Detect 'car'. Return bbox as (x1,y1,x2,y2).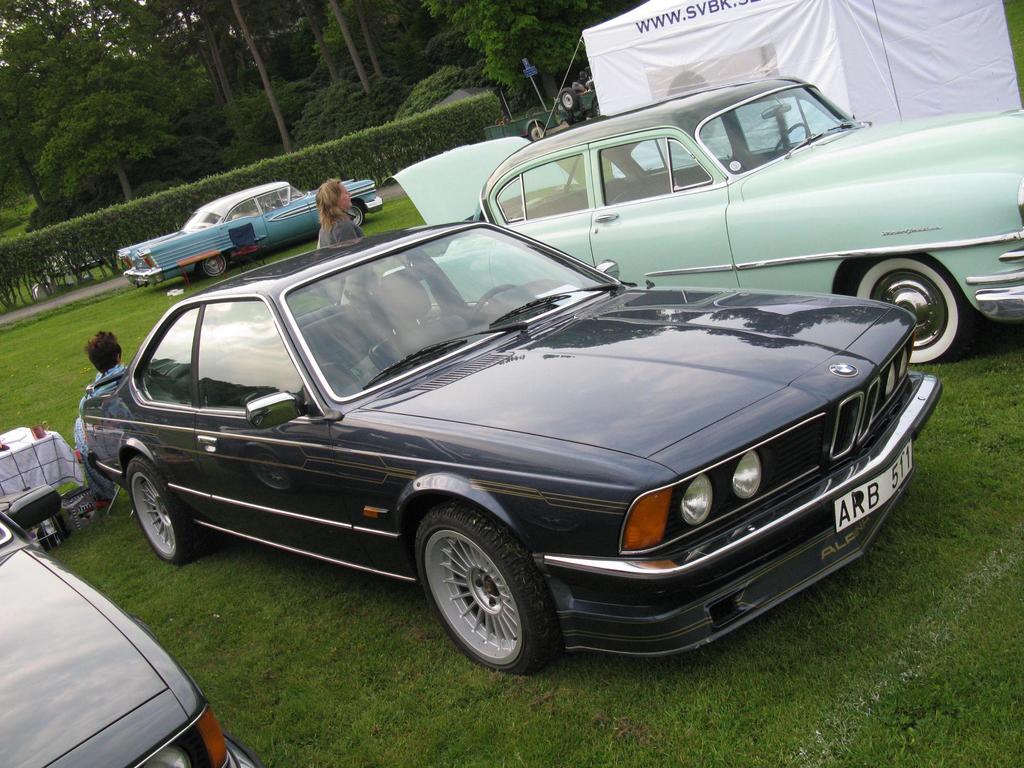
(116,183,385,290).
